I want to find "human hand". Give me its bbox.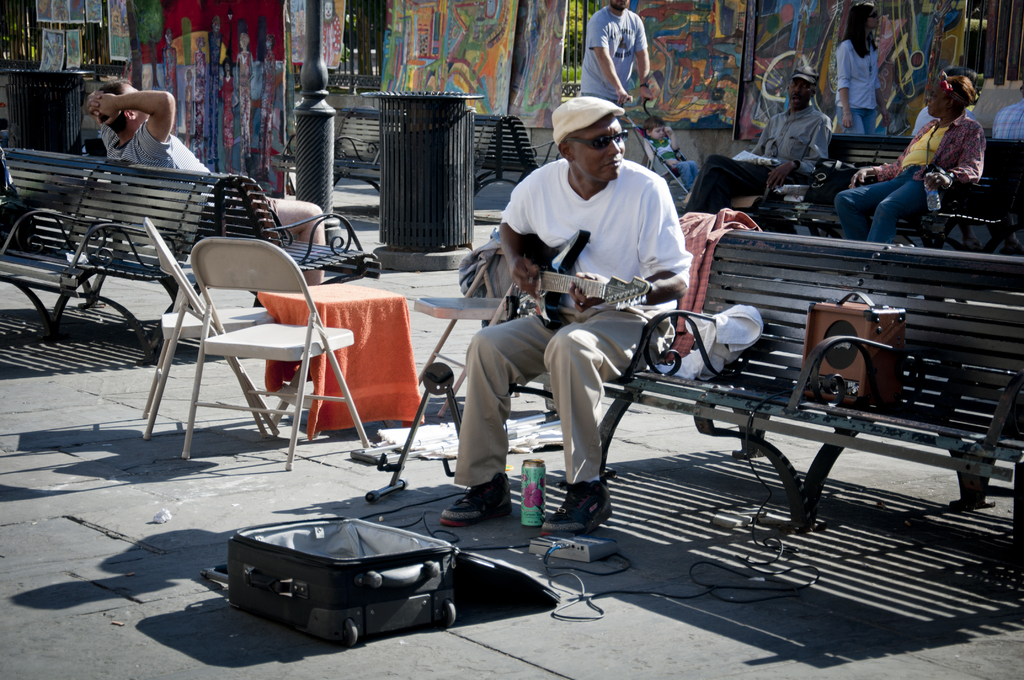
(89, 92, 119, 127).
